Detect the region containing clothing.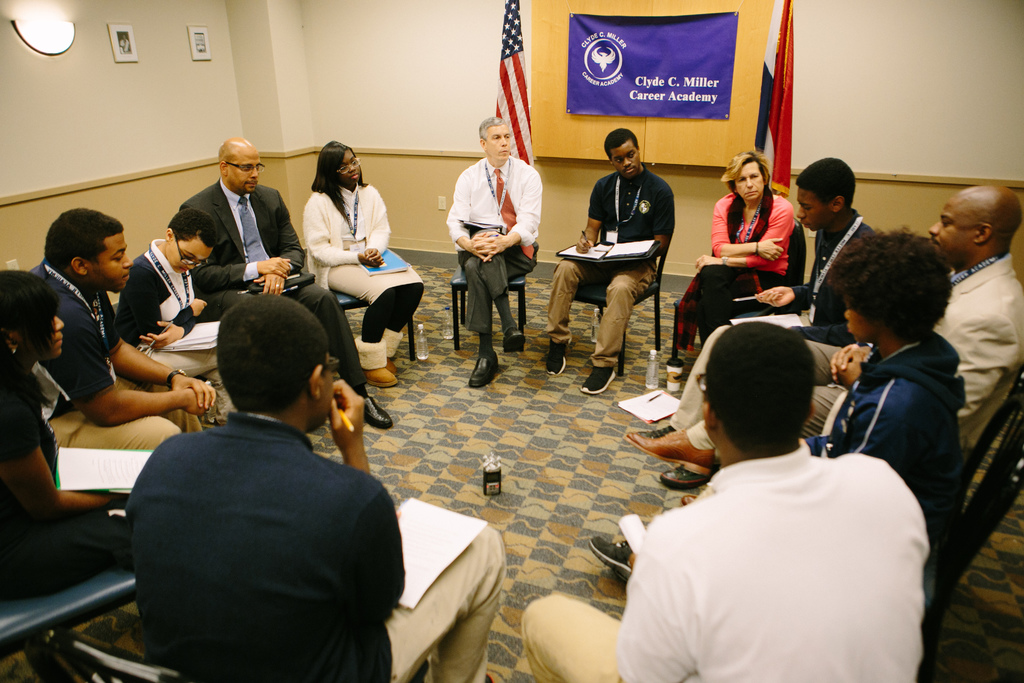
[x1=127, y1=407, x2=509, y2=682].
